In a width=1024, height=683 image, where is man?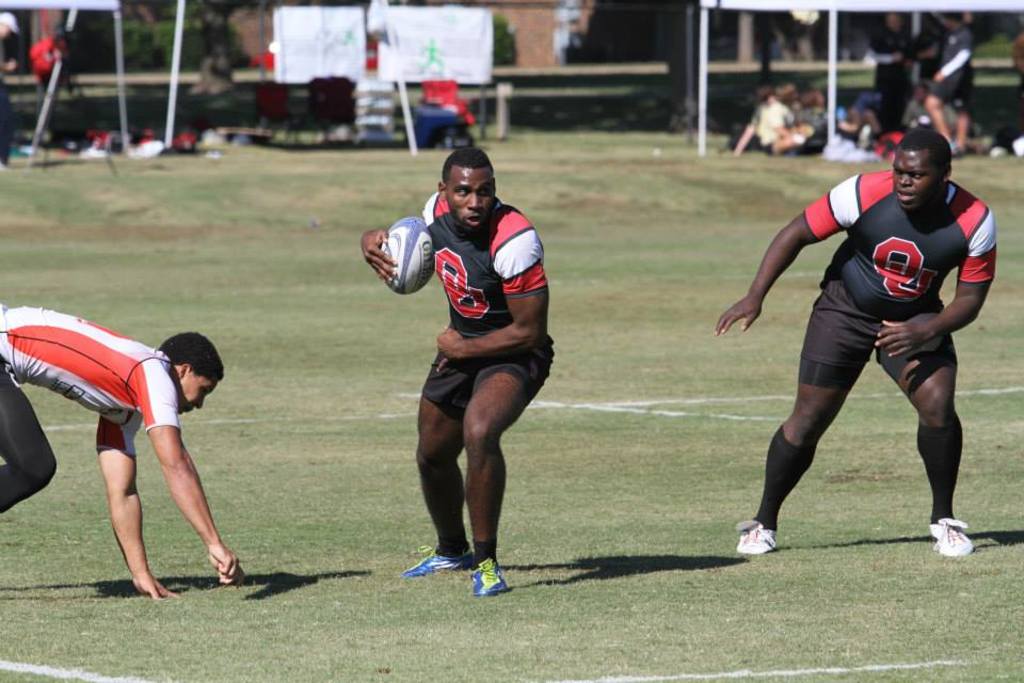
<region>758, 84, 827, 154</region>.
